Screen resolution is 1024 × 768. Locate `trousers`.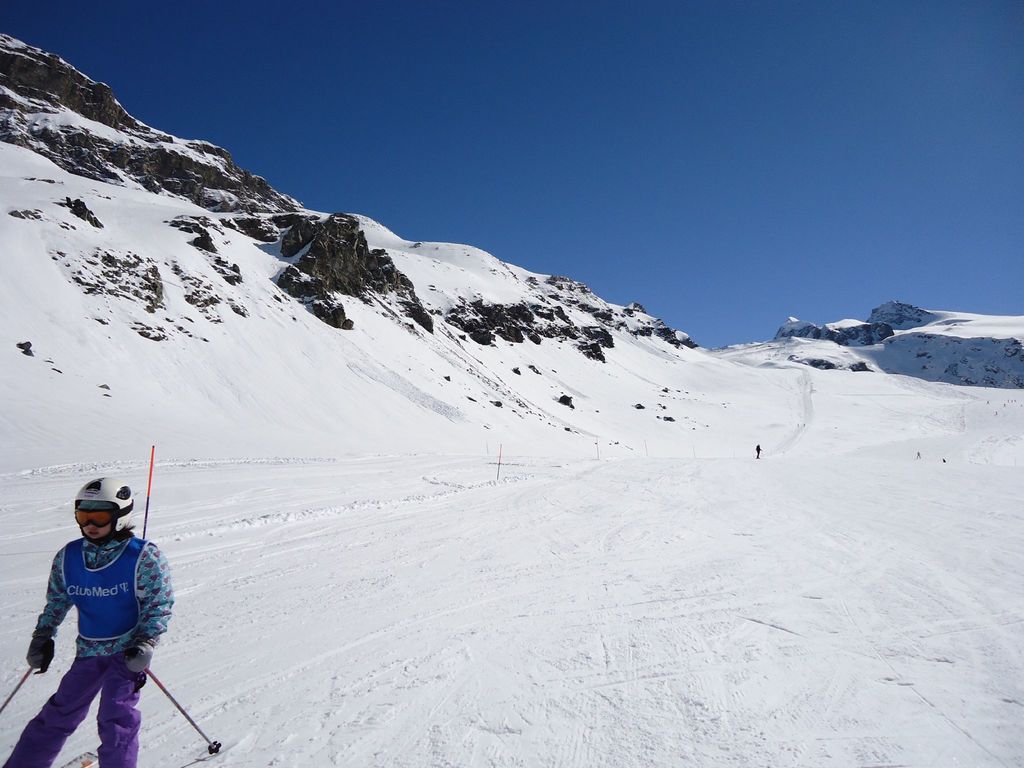
crop(0, 655, 142, 766).
